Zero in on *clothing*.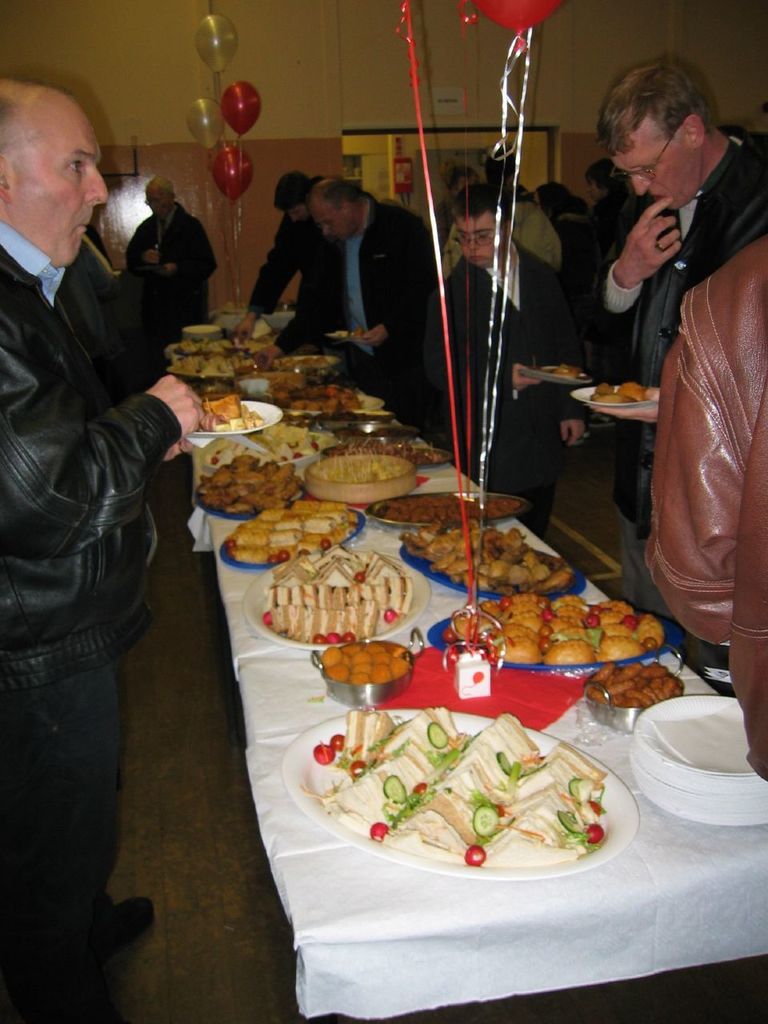
Zeroed in: <region>434, 194, 551, 273</region>.
